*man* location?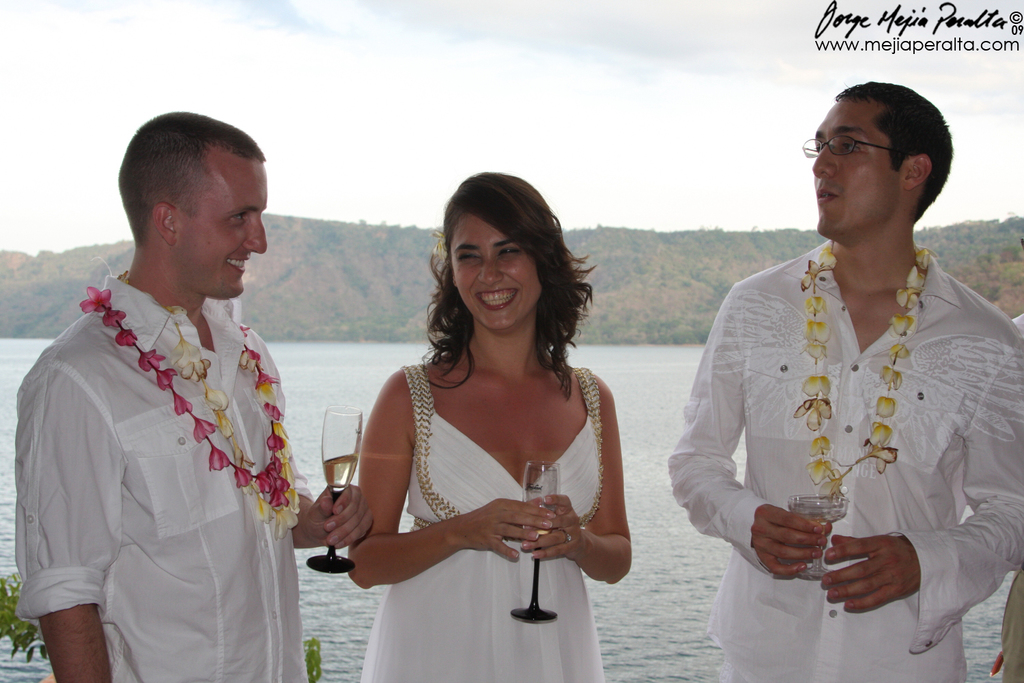
bbox(666, 80, 1023, 682)
